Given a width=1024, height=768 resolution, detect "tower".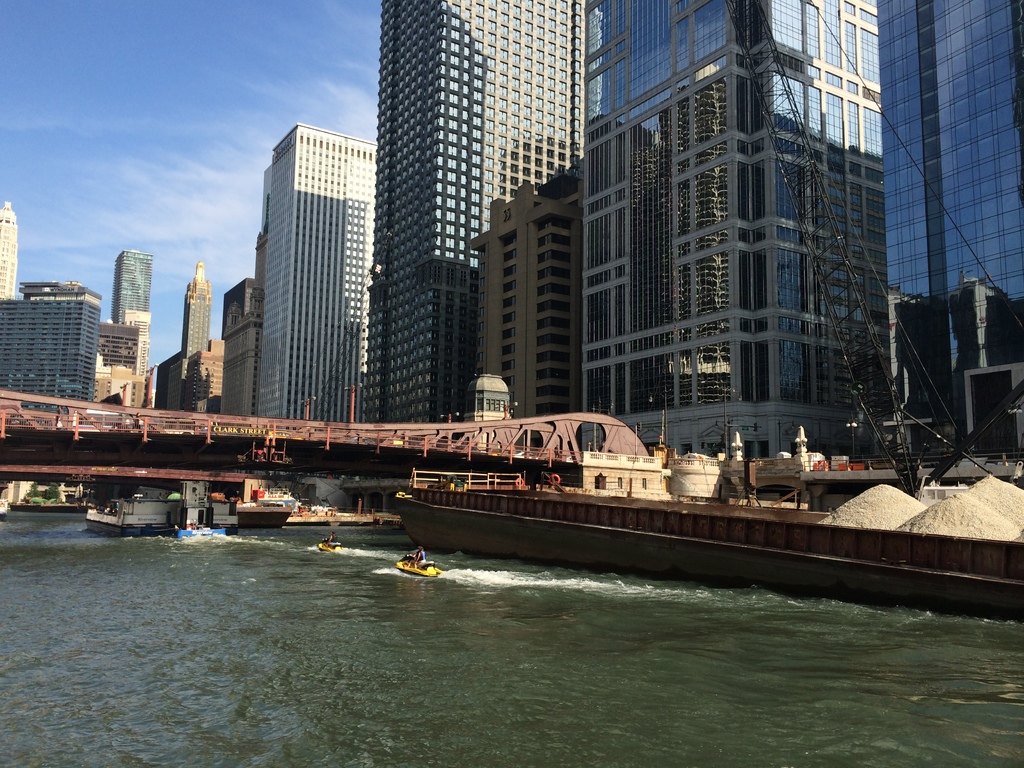
l=211, t=115, r=378, b=422.
